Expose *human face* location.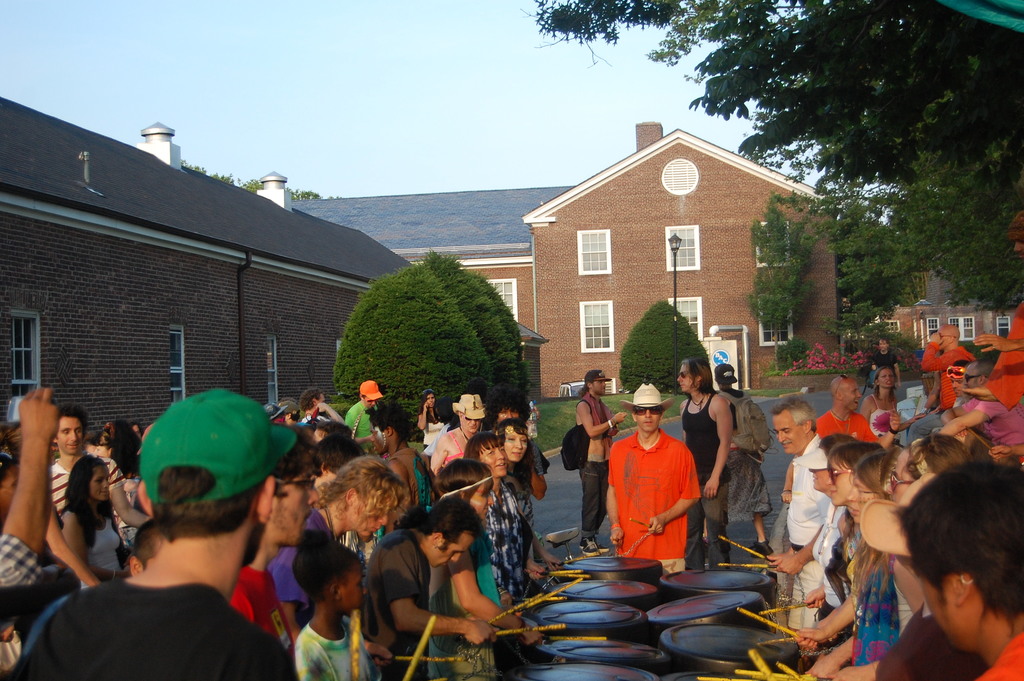
Exposed at crop(268, 463, 323, 546).
